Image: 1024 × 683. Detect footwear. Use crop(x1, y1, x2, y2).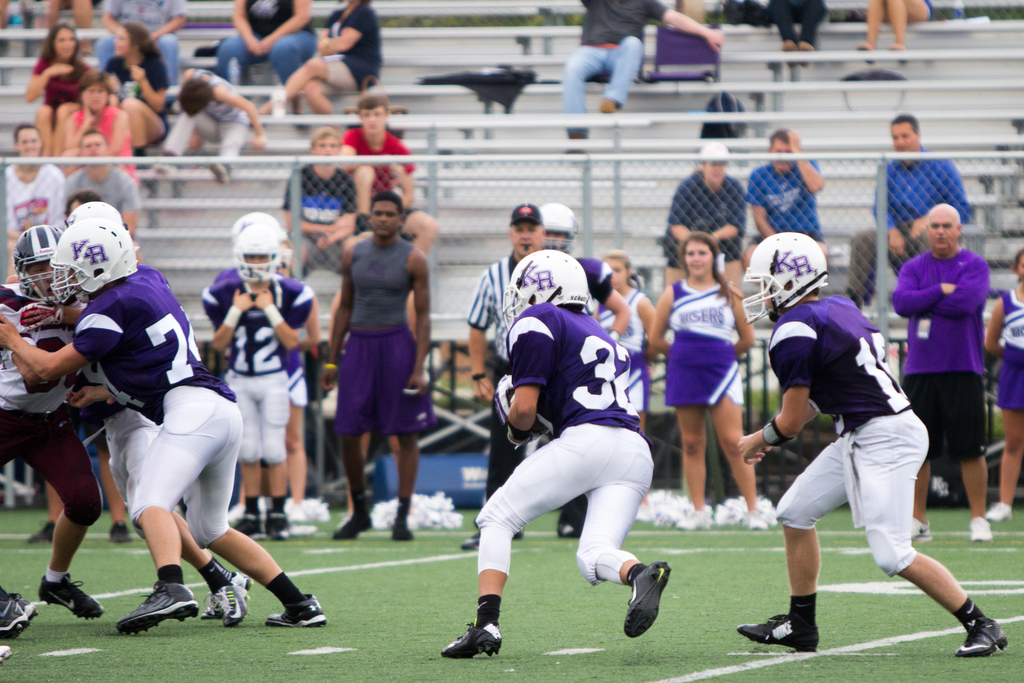
crop(388, 520, 416, 542).
